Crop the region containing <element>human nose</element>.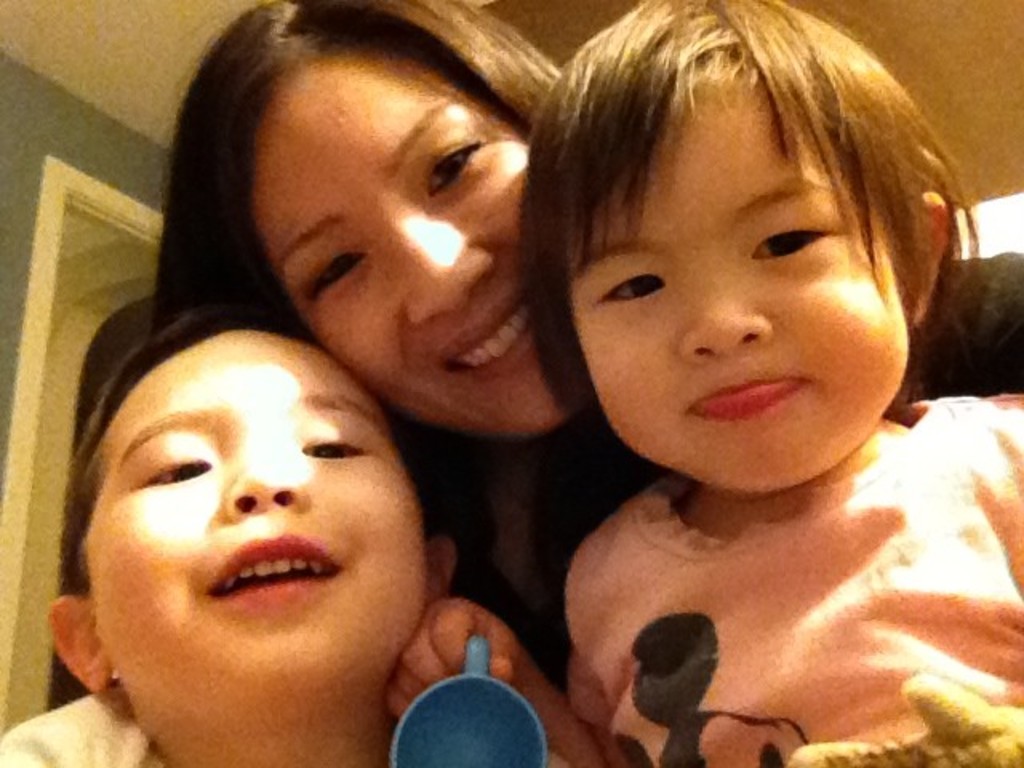
Crop region: <bbox>389, 218, 491, 323</bbox>.
